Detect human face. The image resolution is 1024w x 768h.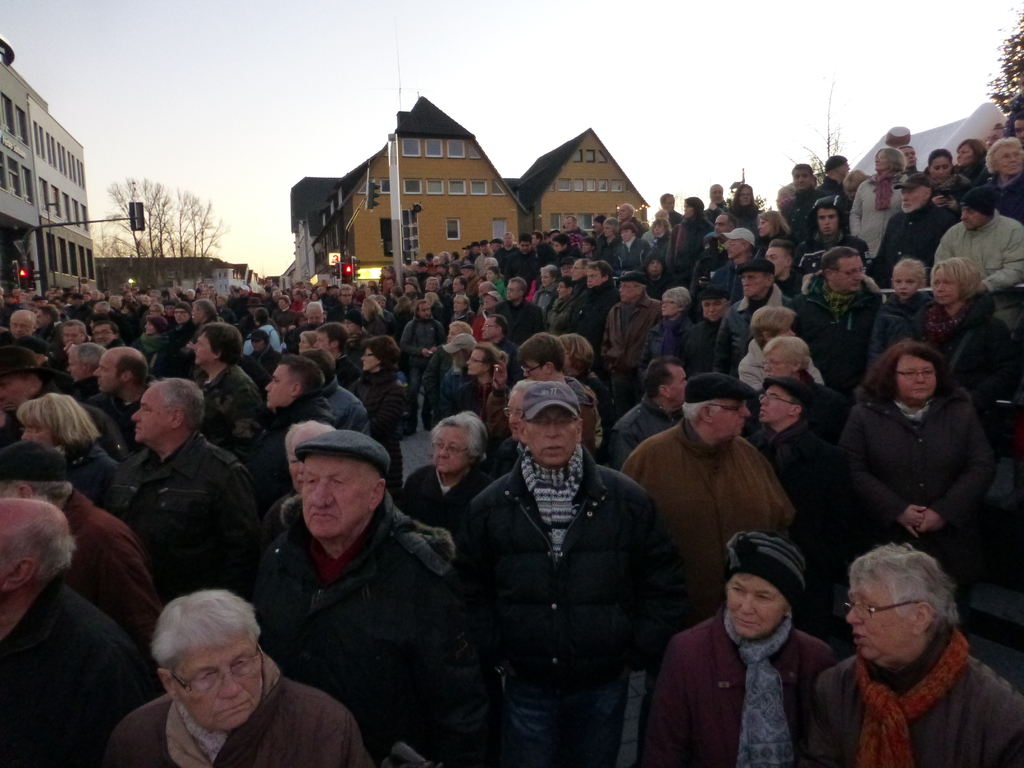
[left=63, top=324, right=84, bottom=345].
